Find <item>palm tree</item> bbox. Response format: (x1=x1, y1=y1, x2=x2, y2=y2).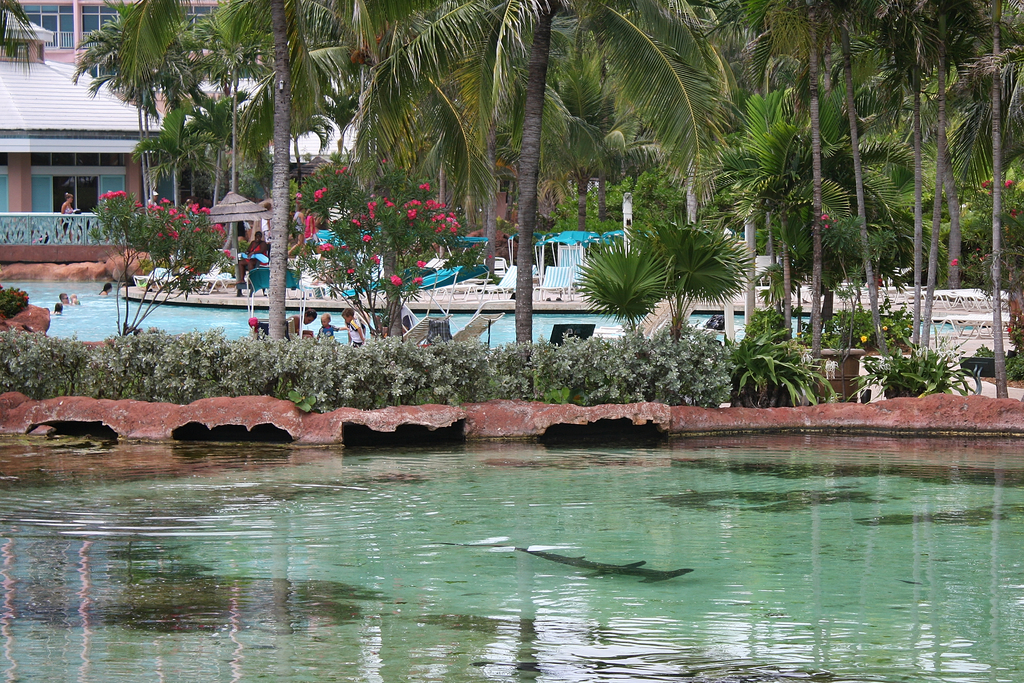
(x1=524, y1=53, x2=625, y2=199).
